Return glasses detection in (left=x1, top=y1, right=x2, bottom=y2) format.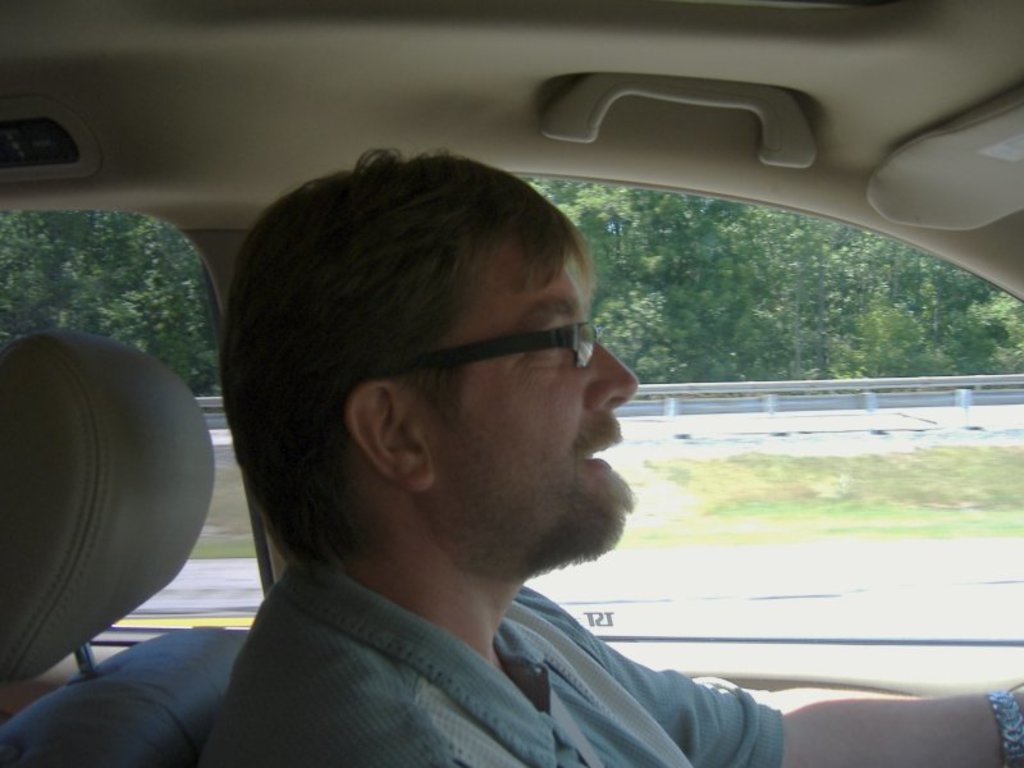
(left=362, top=319, right=602, bottom=387).
